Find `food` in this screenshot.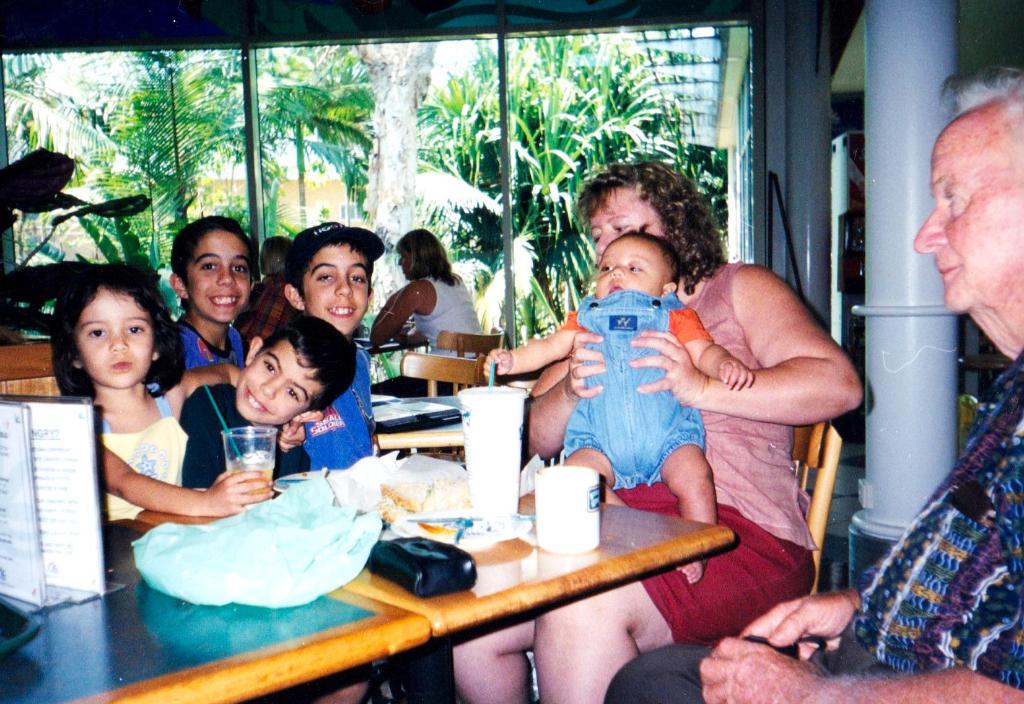
The bounding box for `food` is [468, 538, 530, 568].
